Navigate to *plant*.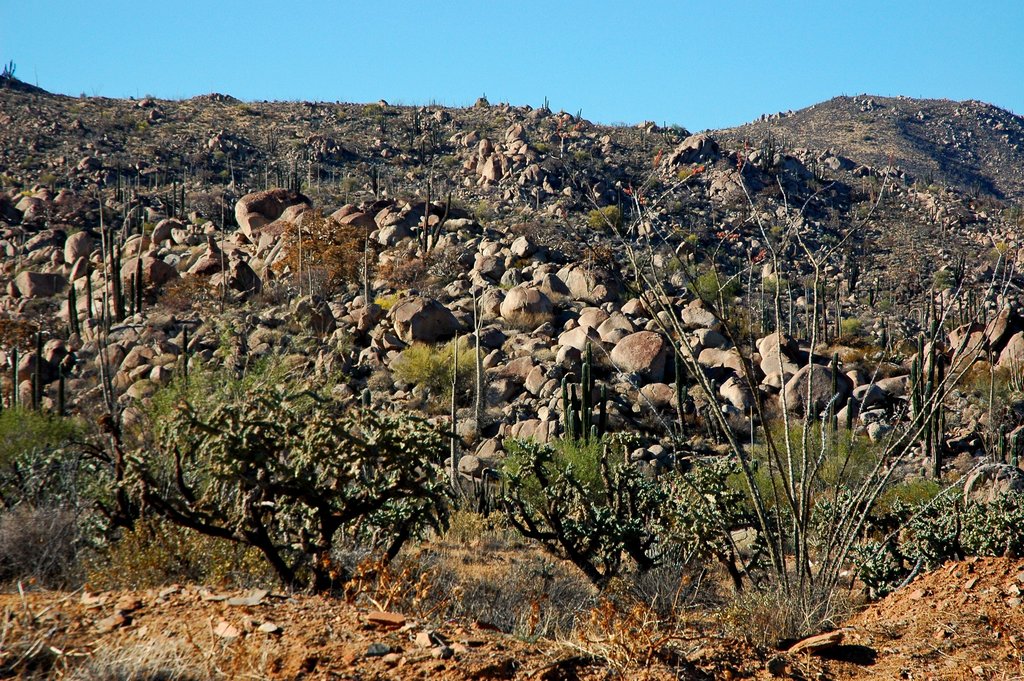
Navigation target: x1=124 y1=202 x2=134 y2=233.
